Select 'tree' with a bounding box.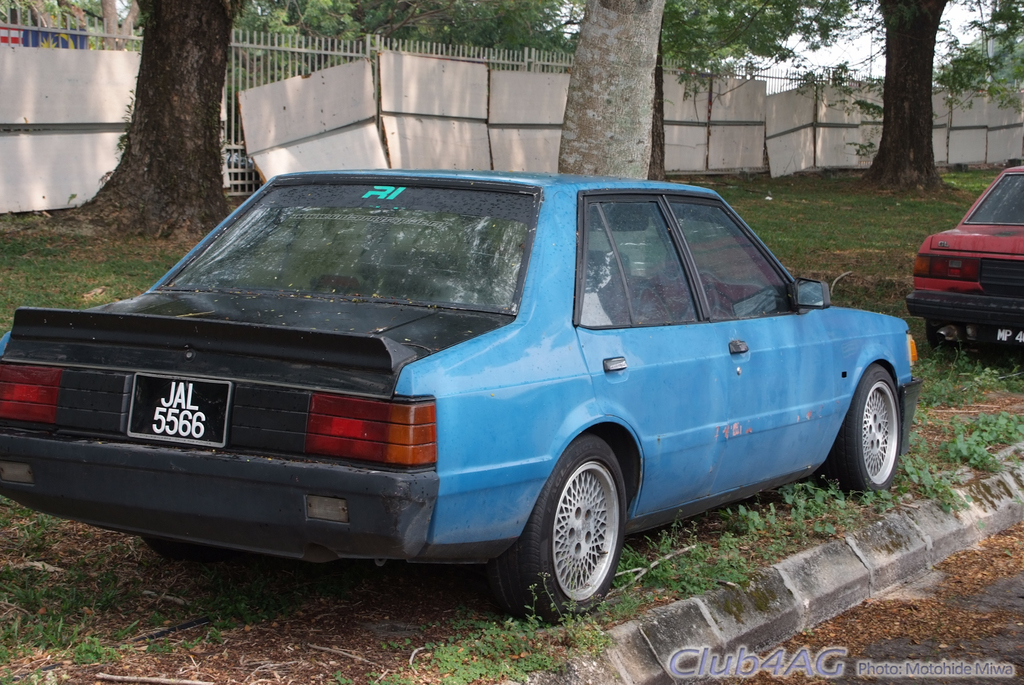
(left=932, top=0, right=1023, bottom=95).
